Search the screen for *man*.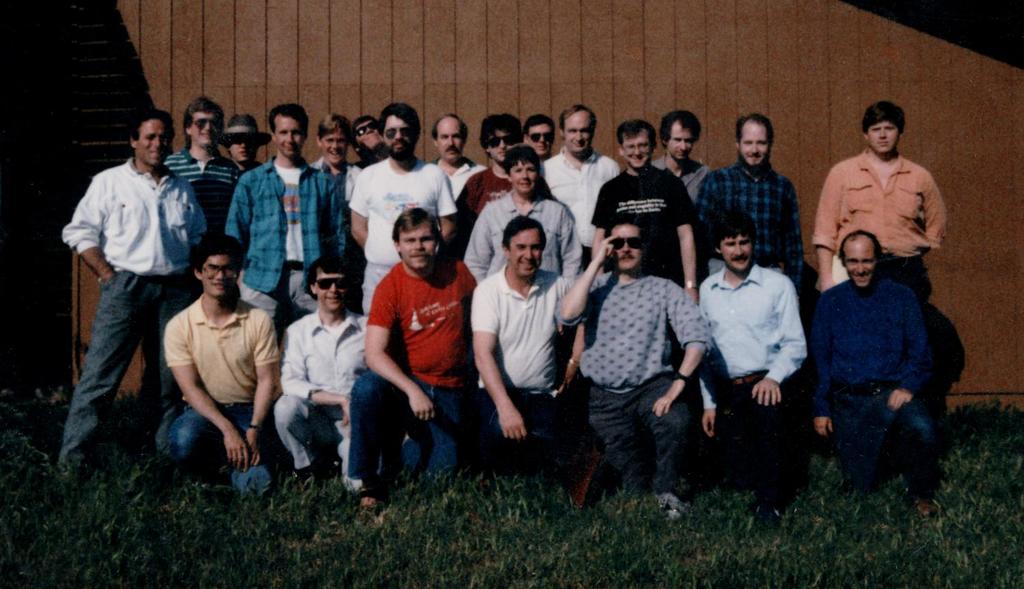
Found at [x1=520, y1=105, x2=557, y2=162].
